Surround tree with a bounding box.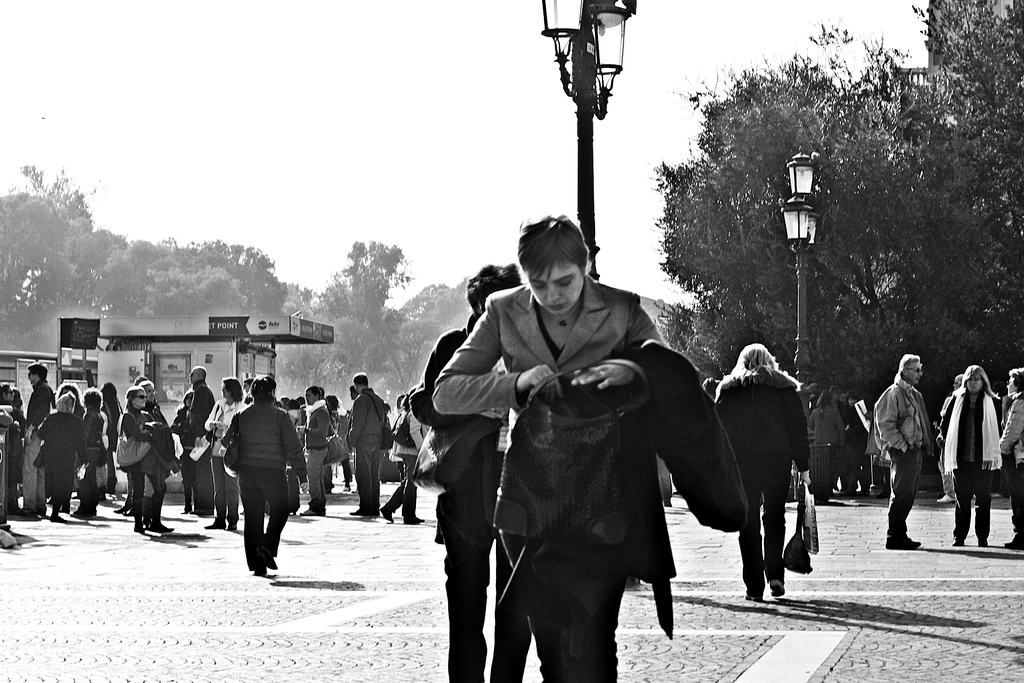
locate(664, 0, 1023, 406).
